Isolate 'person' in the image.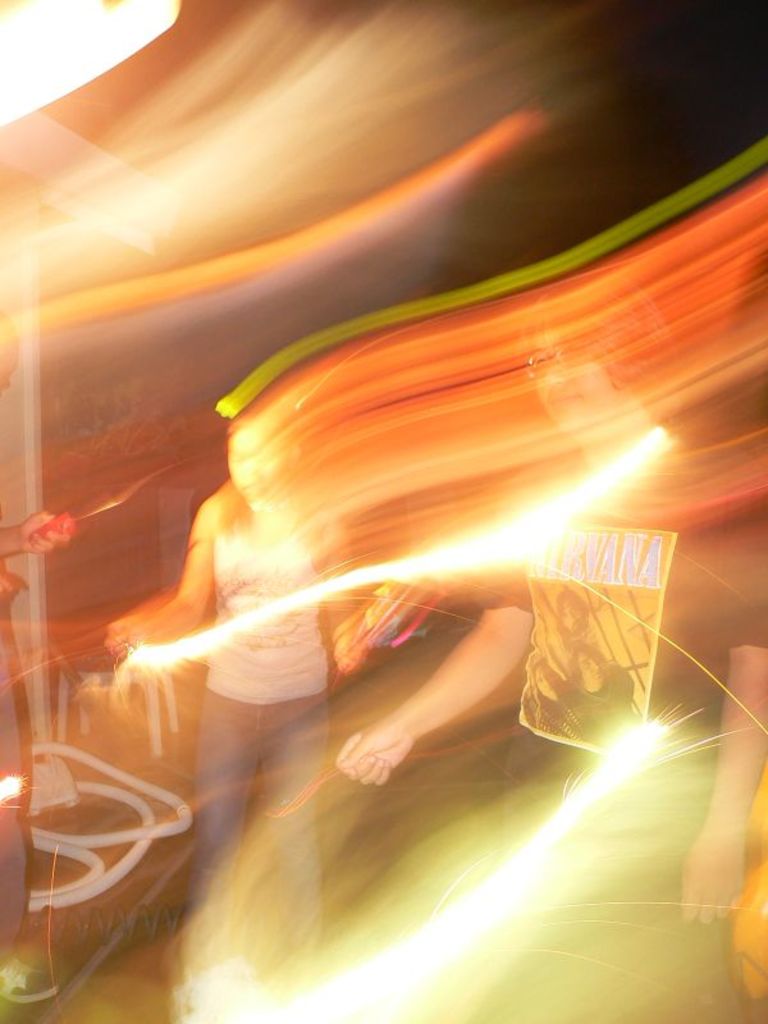
Isolated region: <bbox>105, 412, 367, 1023</bbox>.
